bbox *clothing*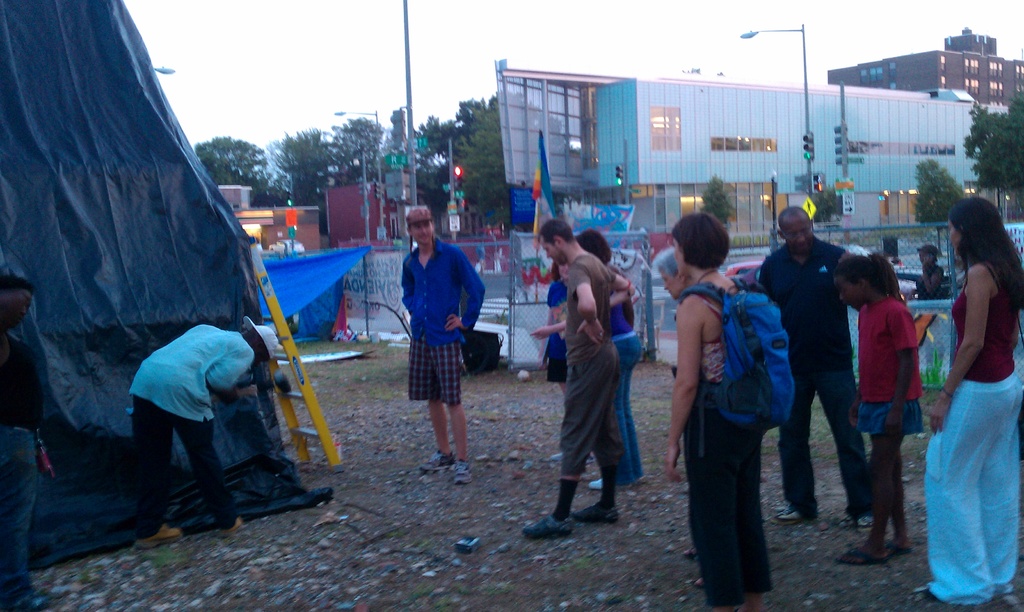
[4,344,37,586]
